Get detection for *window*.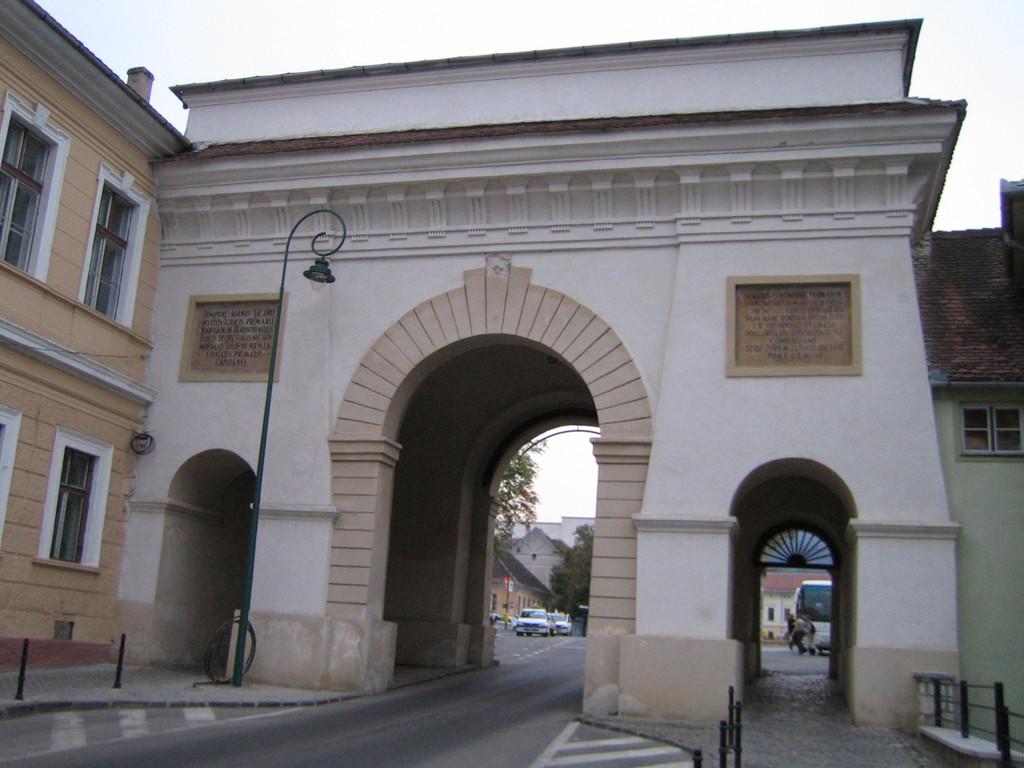
Detection: {"left": 954, "top": 400, "right": 1021, "bottom": 455}.
